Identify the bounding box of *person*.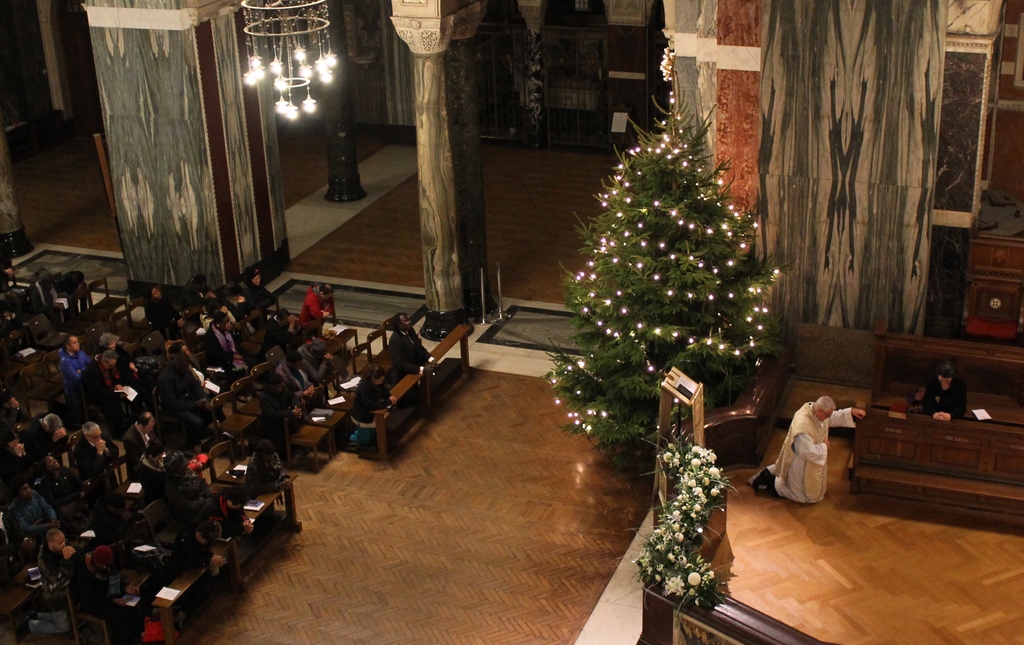
bbox=[909, 356, 970, 415].
